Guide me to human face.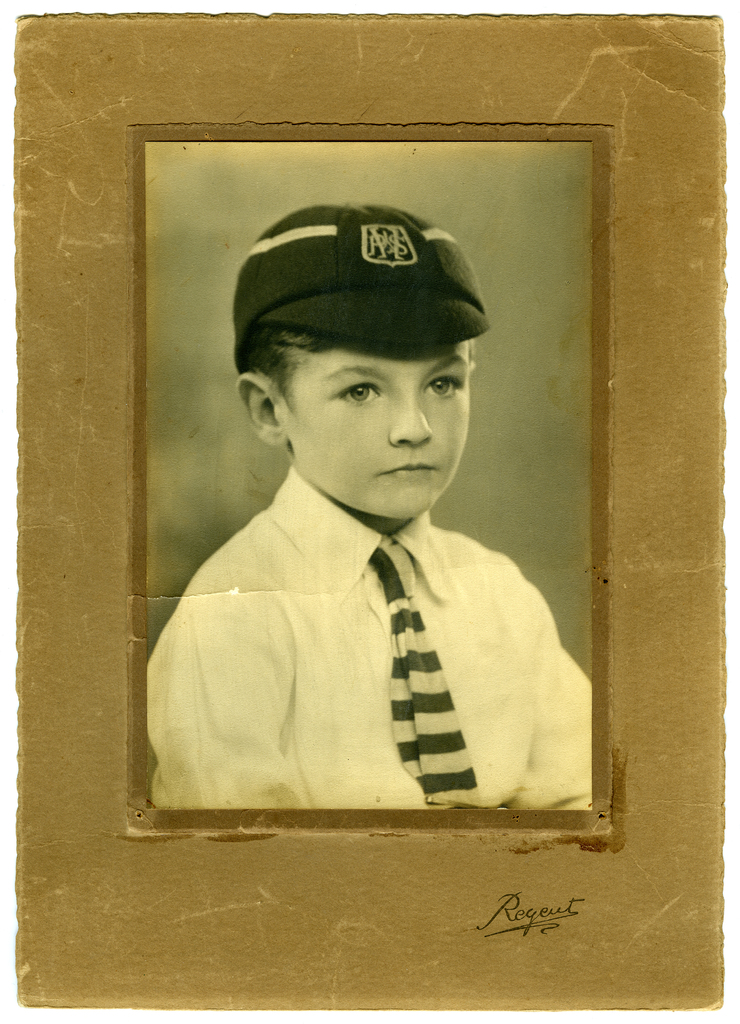
Guidance: {"x1": 271, "y1": 337, "x2": 474, "y2": 524}.
